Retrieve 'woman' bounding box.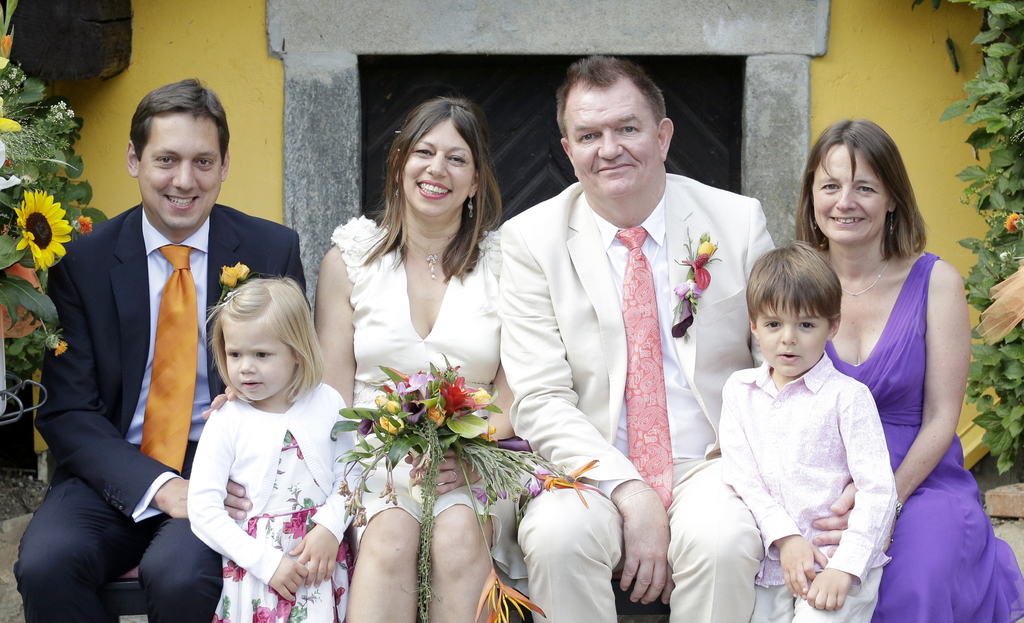
Bounding box: (789,112,995,622).
